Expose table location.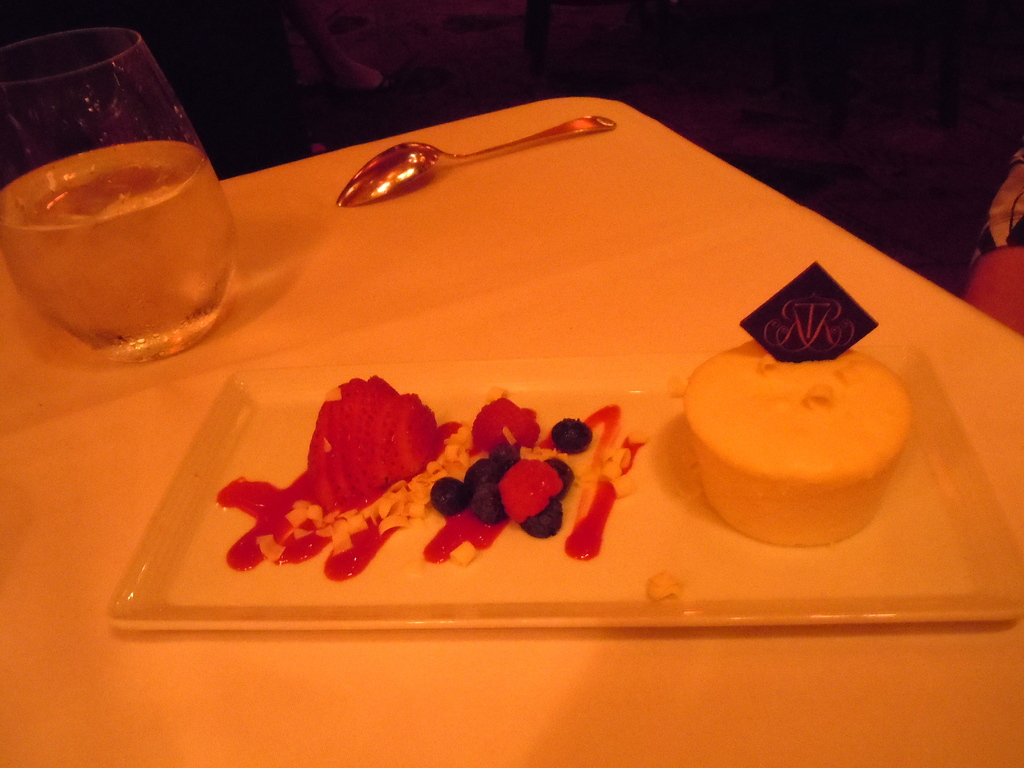
Exposed at locate(0, 95, 1023, 767).
